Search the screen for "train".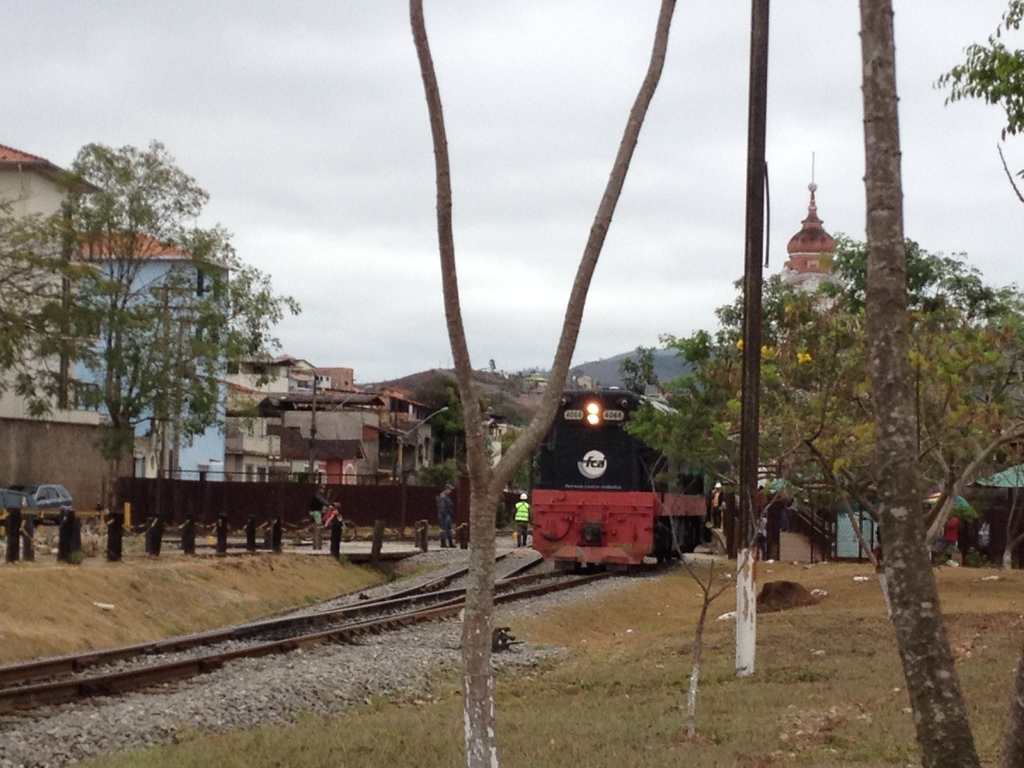
Found at left=529, top=384, right=711, bottom=566.
